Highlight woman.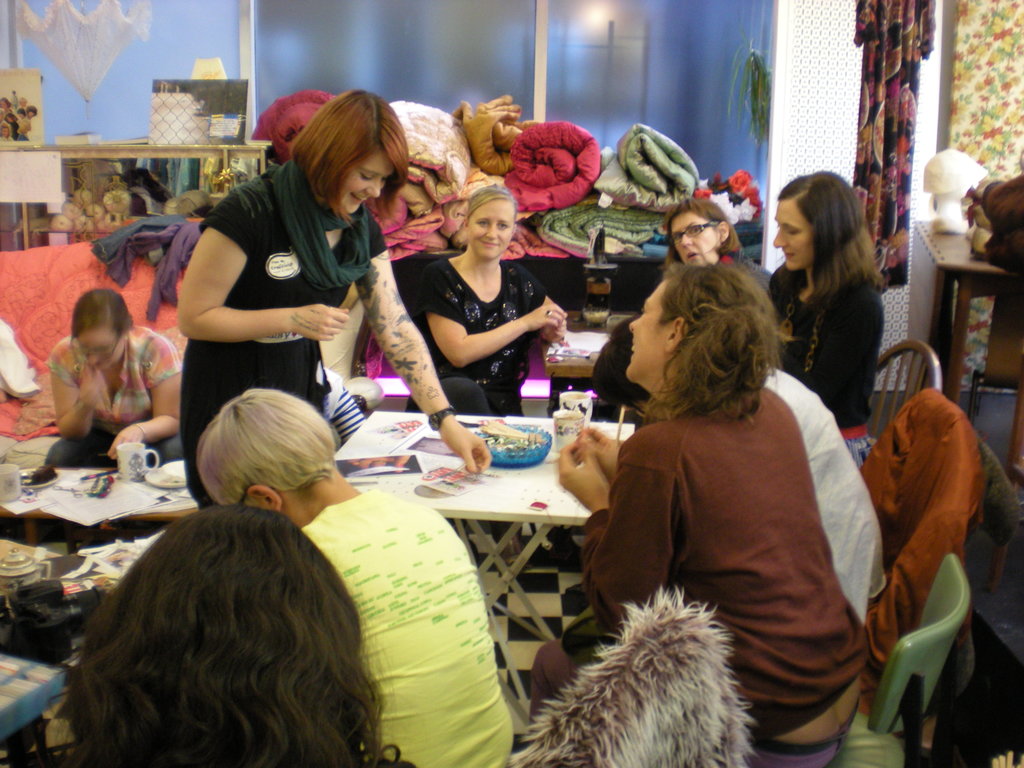
Highlighted region: <region>186, 385, 513, 767</region>.
